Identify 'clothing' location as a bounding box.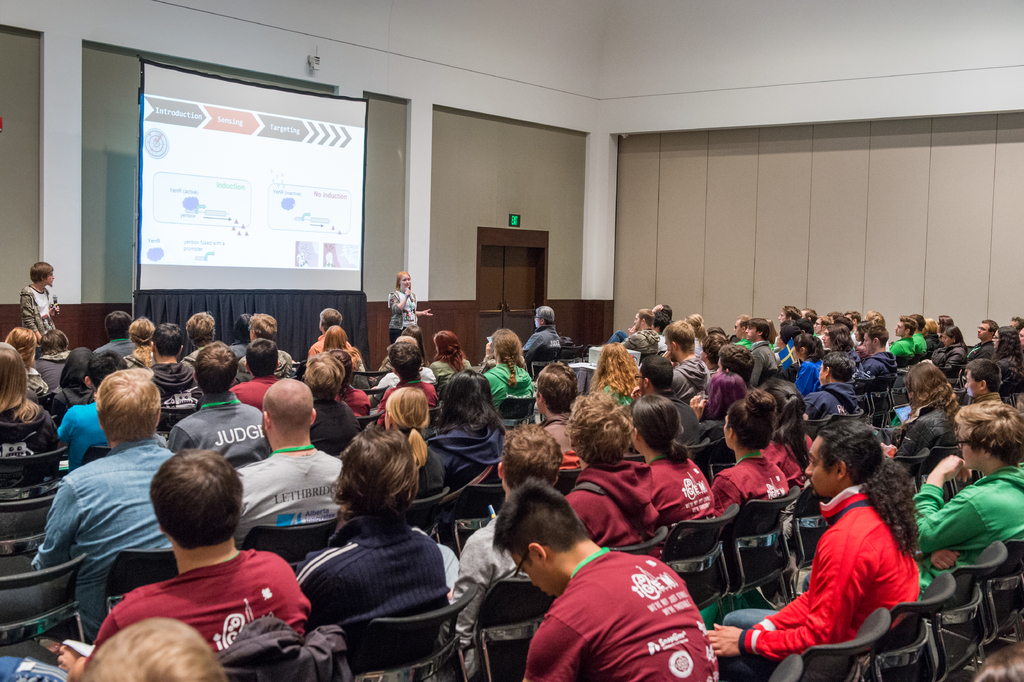
detection(152, 357, 198, 437).
